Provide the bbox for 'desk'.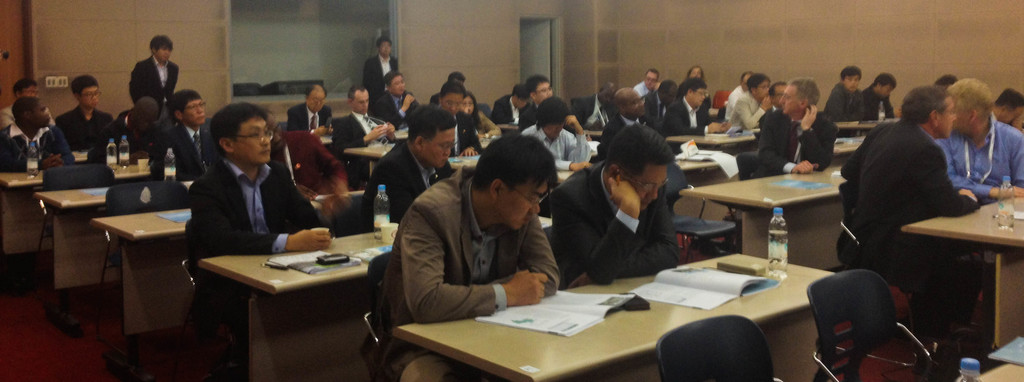
pyautogui.locateOnScreen(556, 131, 735, 248).
